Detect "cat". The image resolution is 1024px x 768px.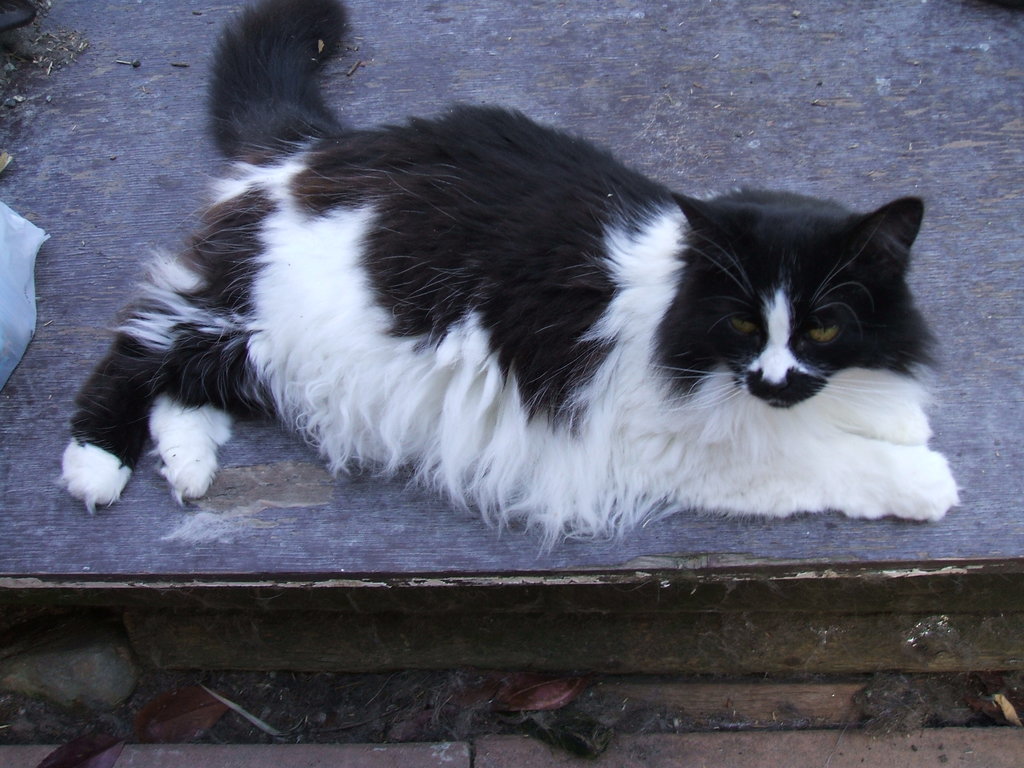
BBox(58, 0, 966, 566).
